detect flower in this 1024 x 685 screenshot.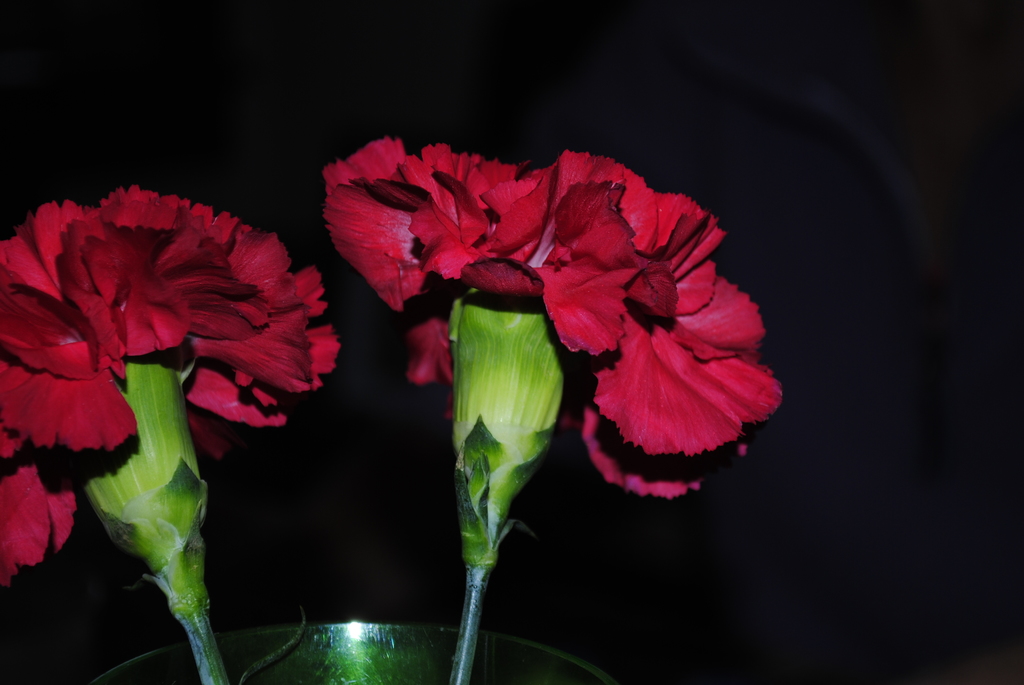
Detection: [left=0, top=181, right=341, bottom=583].
